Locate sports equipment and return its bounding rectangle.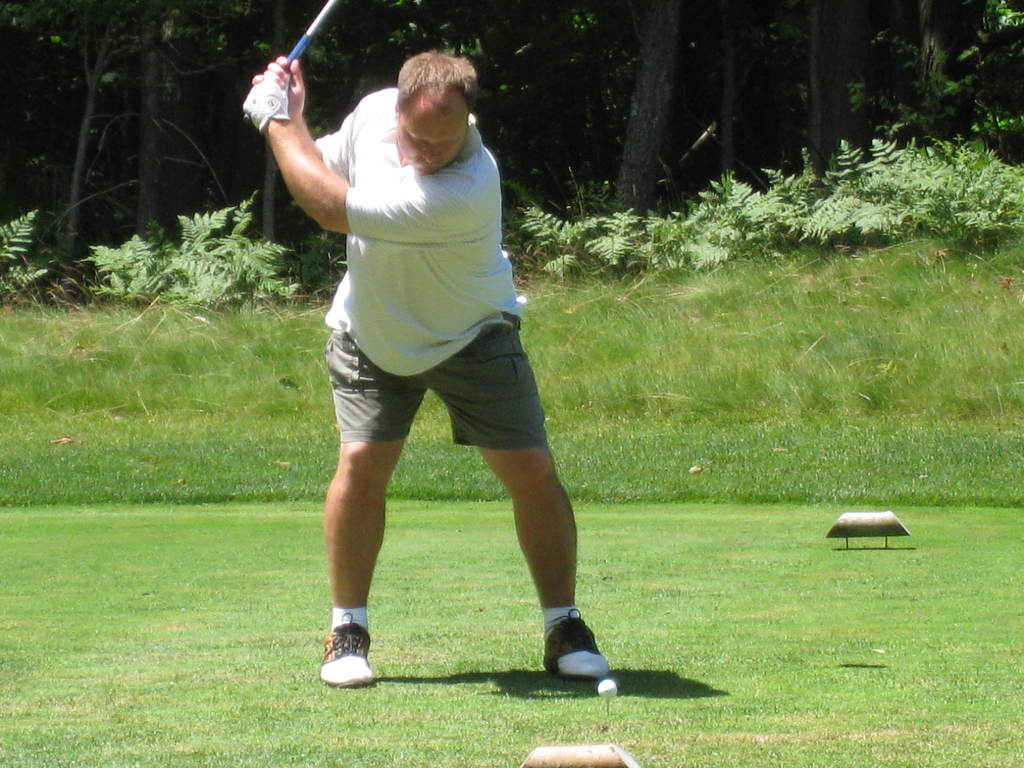
x1=241, y1=70, x2=295, y2=131.
